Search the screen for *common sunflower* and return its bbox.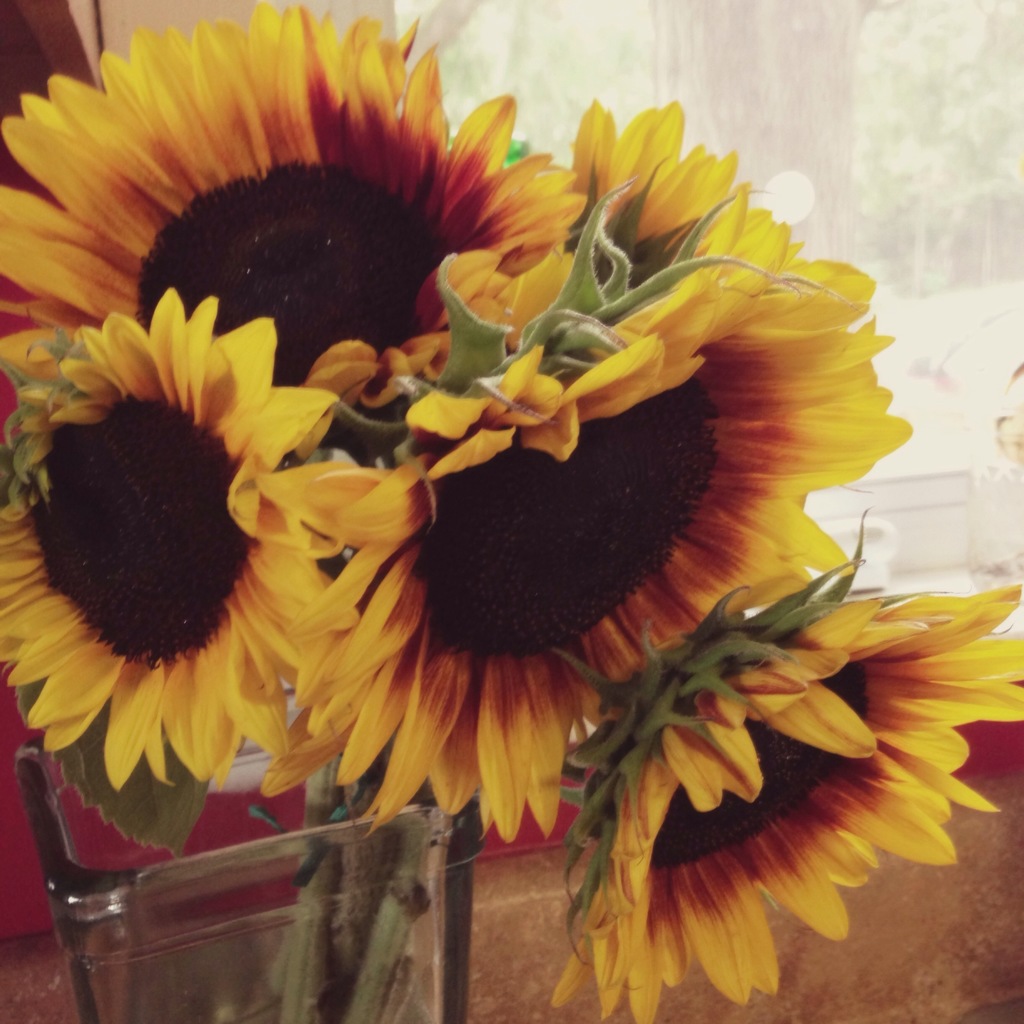
Found: <box>10,288,361,838</box>.
